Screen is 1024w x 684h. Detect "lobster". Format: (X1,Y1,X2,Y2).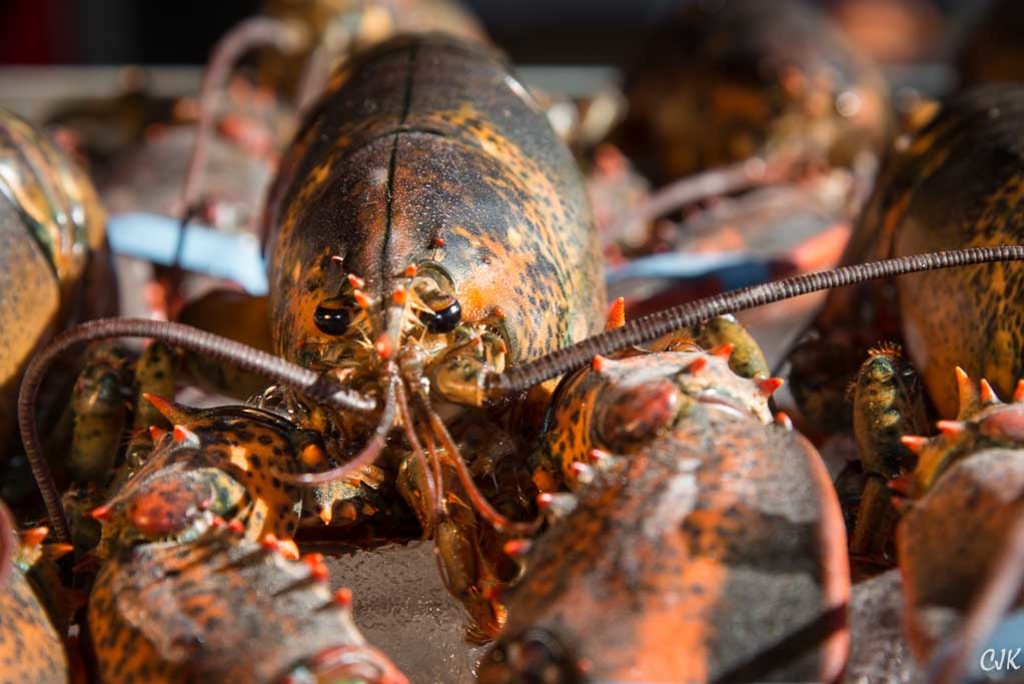
(5,30,1023,683).
